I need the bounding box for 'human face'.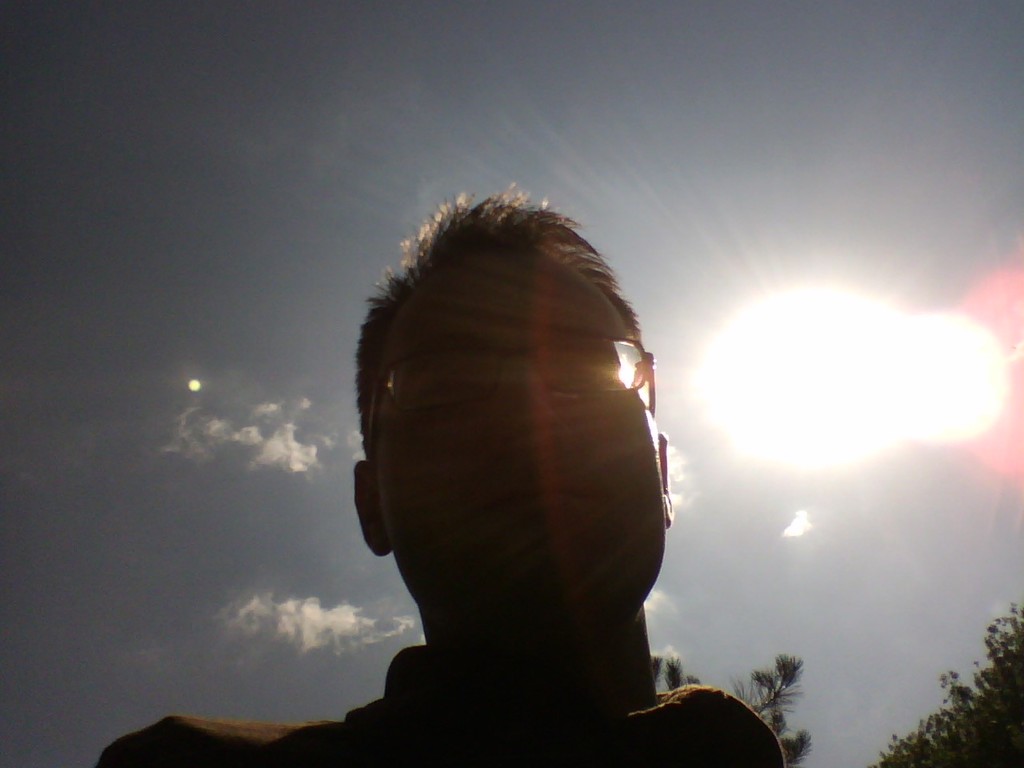
Here it is: (368,254,664,642).
